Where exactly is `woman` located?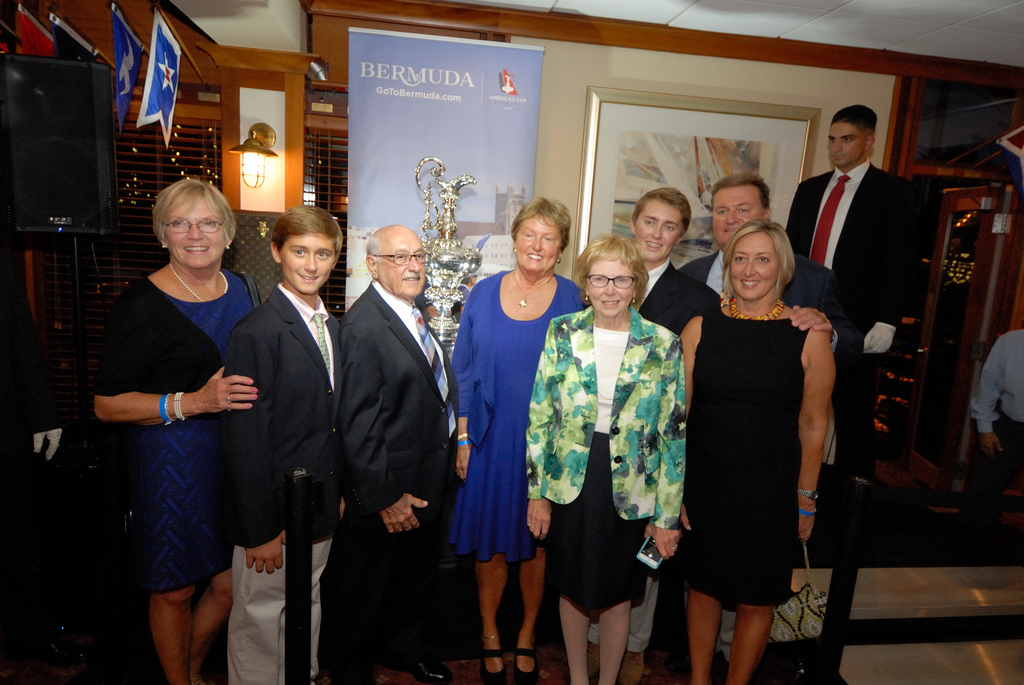
Its bounding box is detection(525, 235, 687, 684).
